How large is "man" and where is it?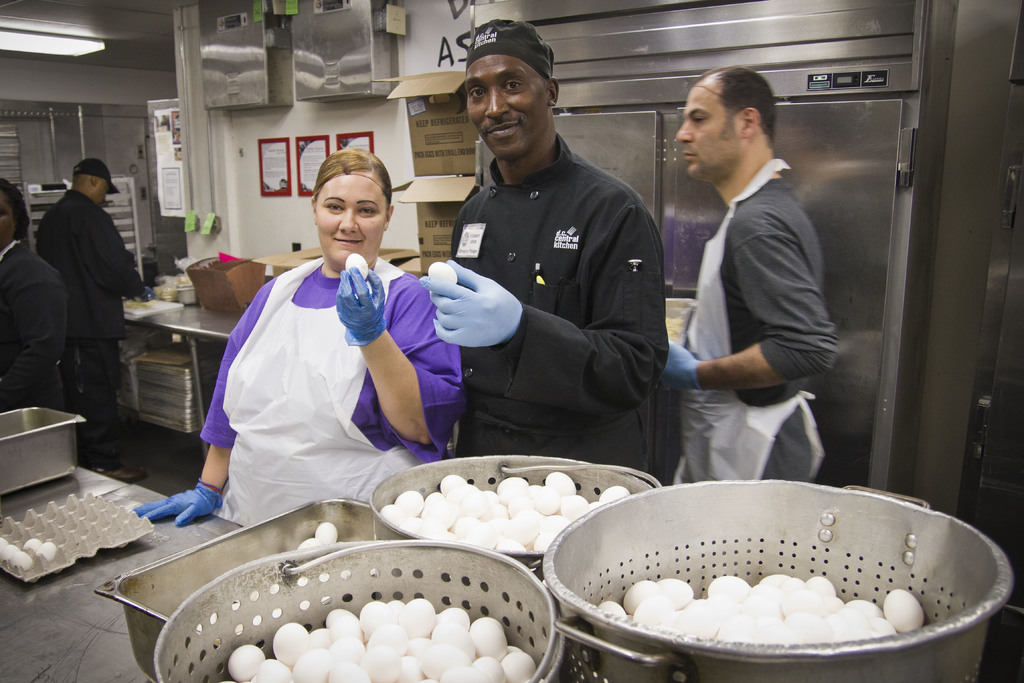
Bounding box: 419/21/673/483.
